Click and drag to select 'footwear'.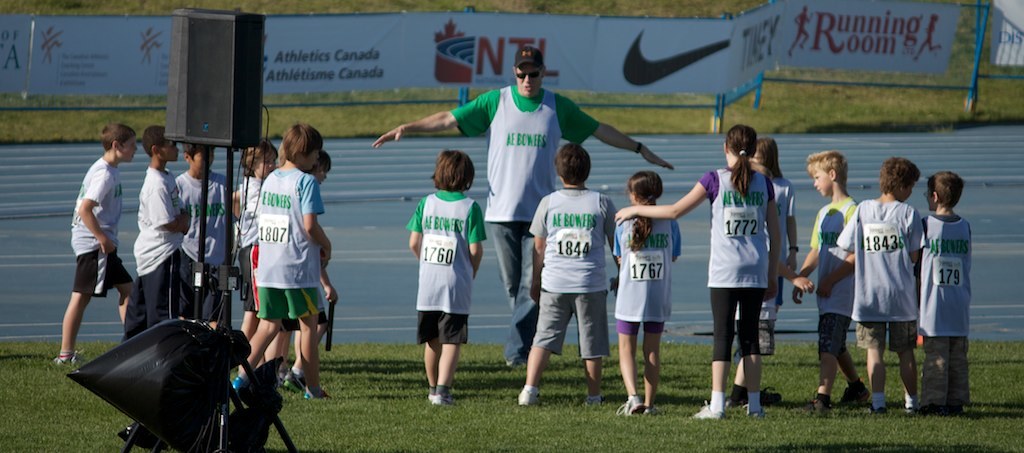
Selection: 518, 386, 539, 403.
